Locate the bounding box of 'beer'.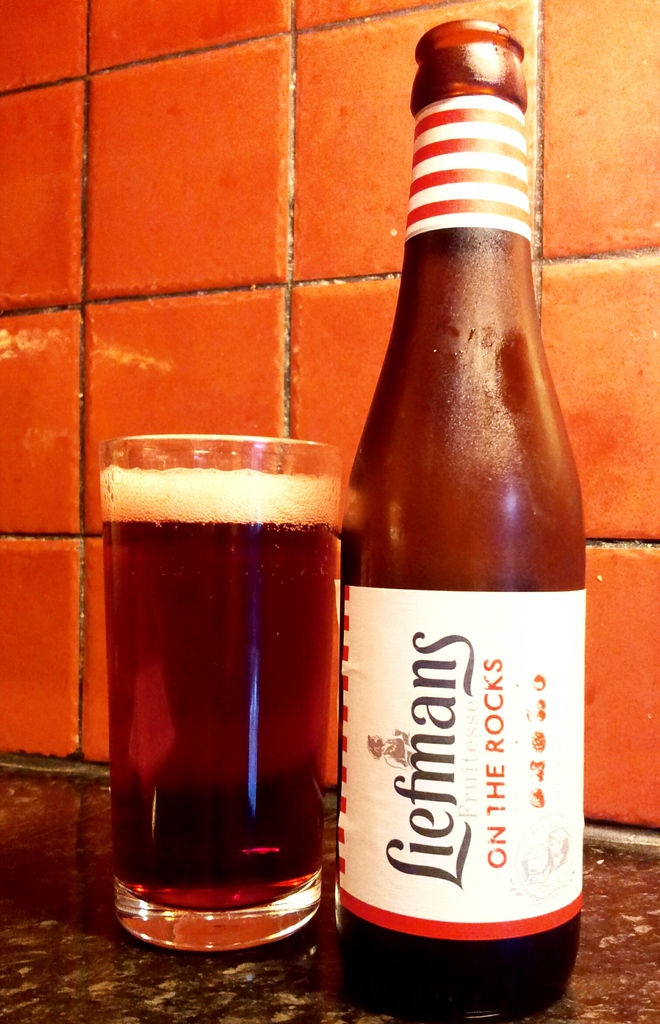
Bounding box: Rect(102, 462, 333, 924).
